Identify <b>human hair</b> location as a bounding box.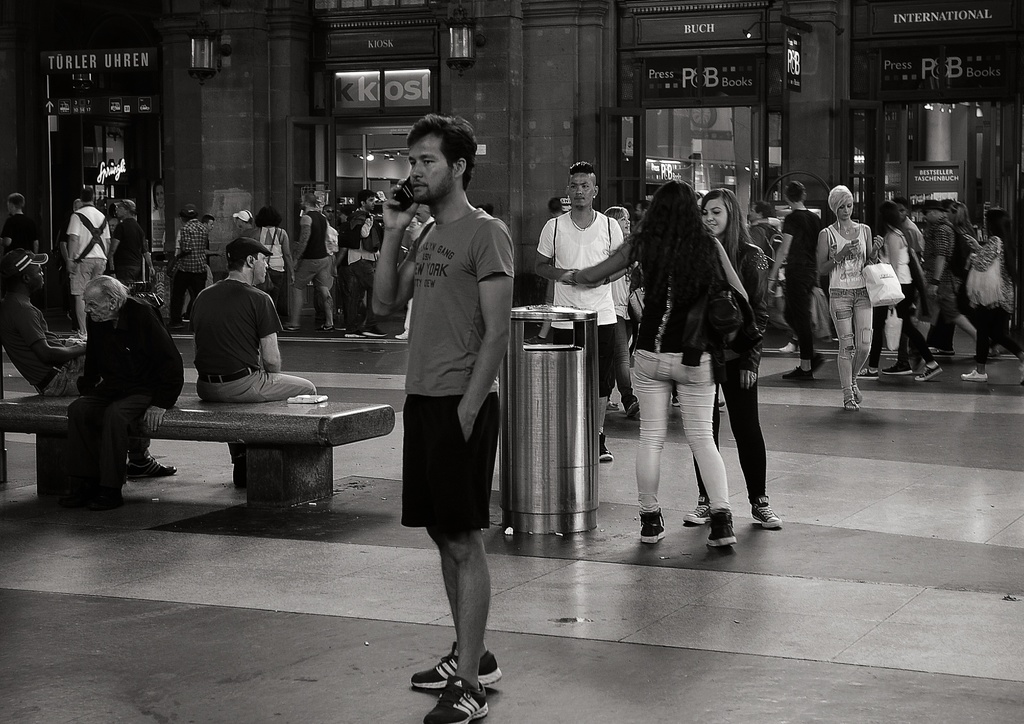
{"x1": 786, "y1": 179, "x2": 805, "y2": 204}.
